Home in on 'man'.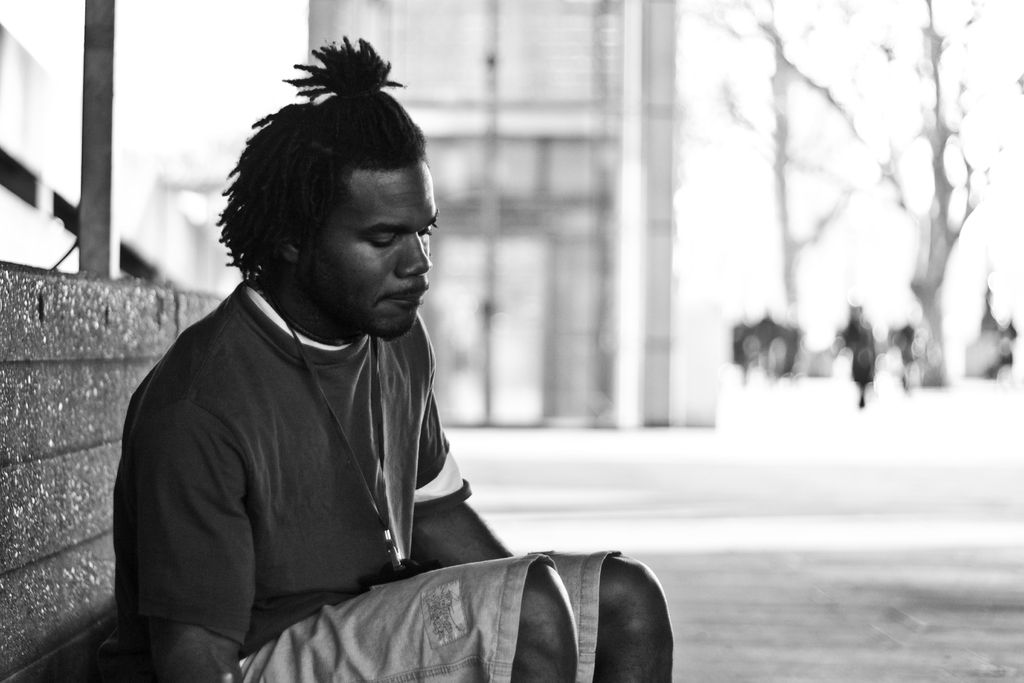
Homed in at Rect(106, 84, 580, 674).
